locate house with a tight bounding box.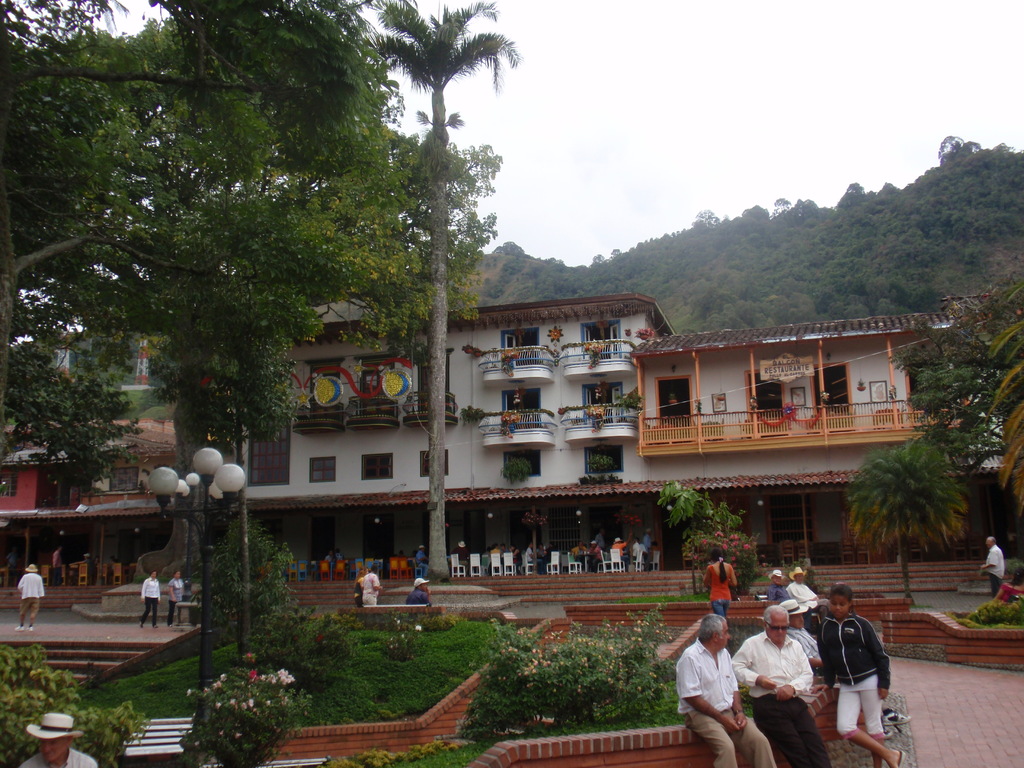
detection(0, 447, 99, 581).
